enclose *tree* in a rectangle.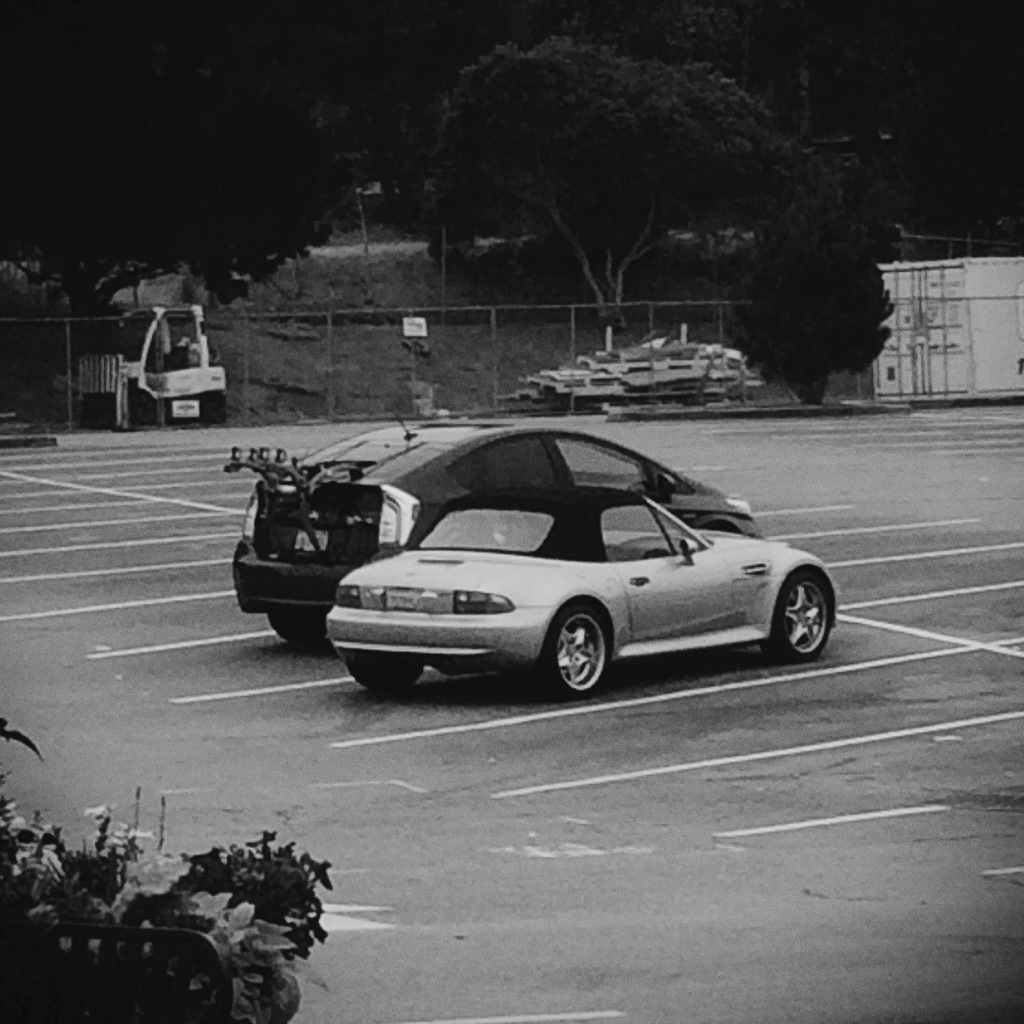
locate(410, 22, 798, 331).
